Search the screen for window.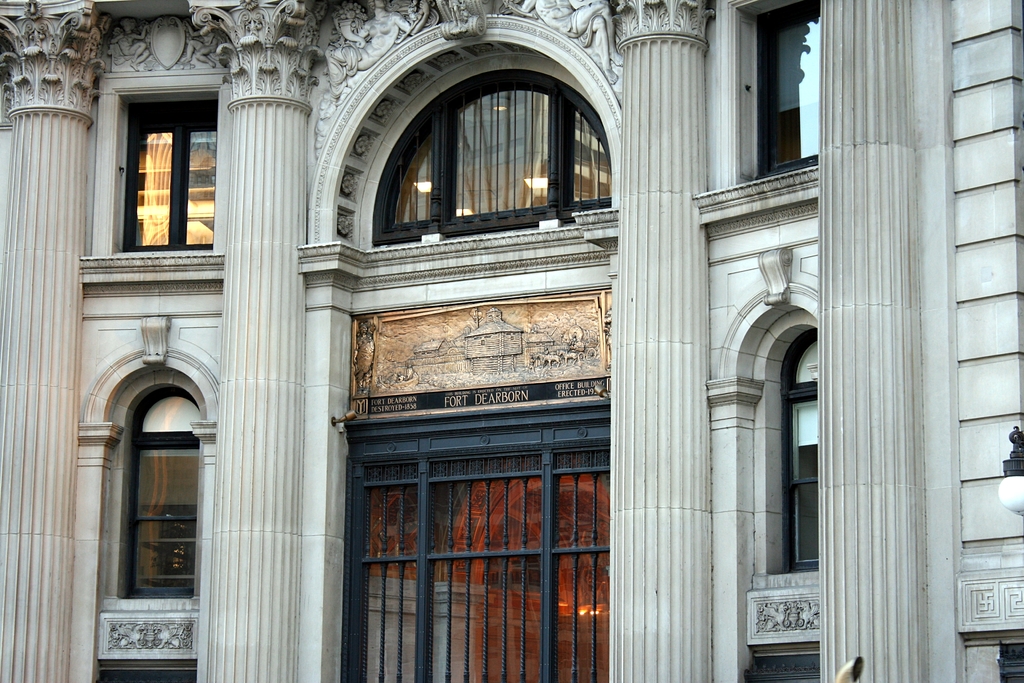
Found at 364, 63, 609, 243.
